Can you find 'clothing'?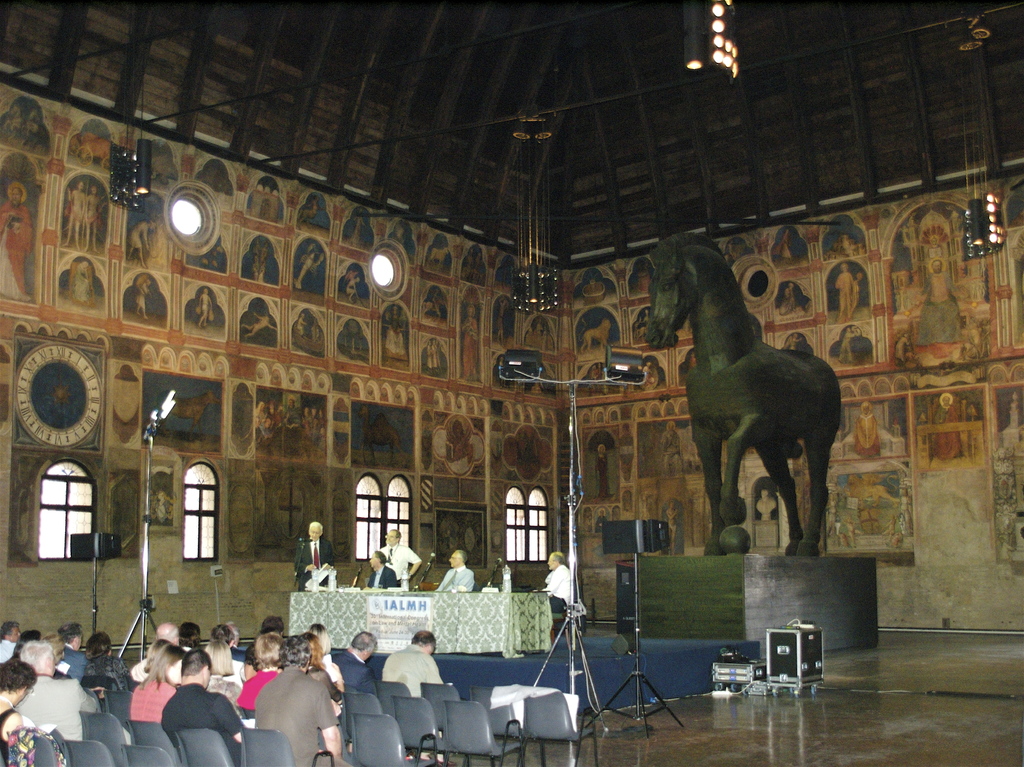
Yes, bounding box: crop(593, 509, 611, 536).
